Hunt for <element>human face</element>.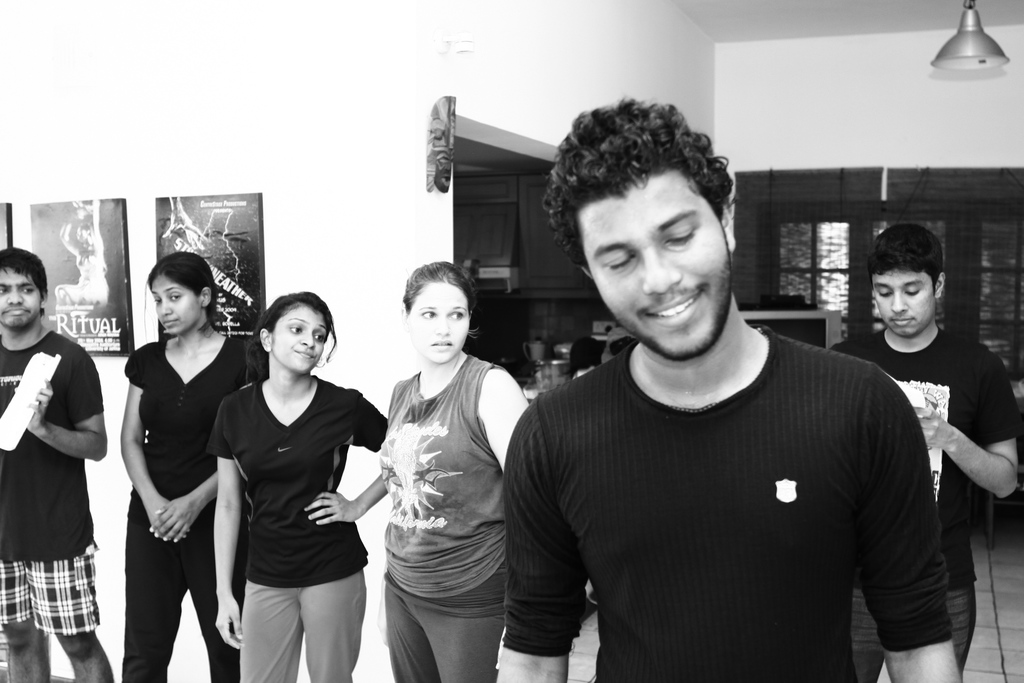
Hunted down at bbox(582, 173, 735, 362).
